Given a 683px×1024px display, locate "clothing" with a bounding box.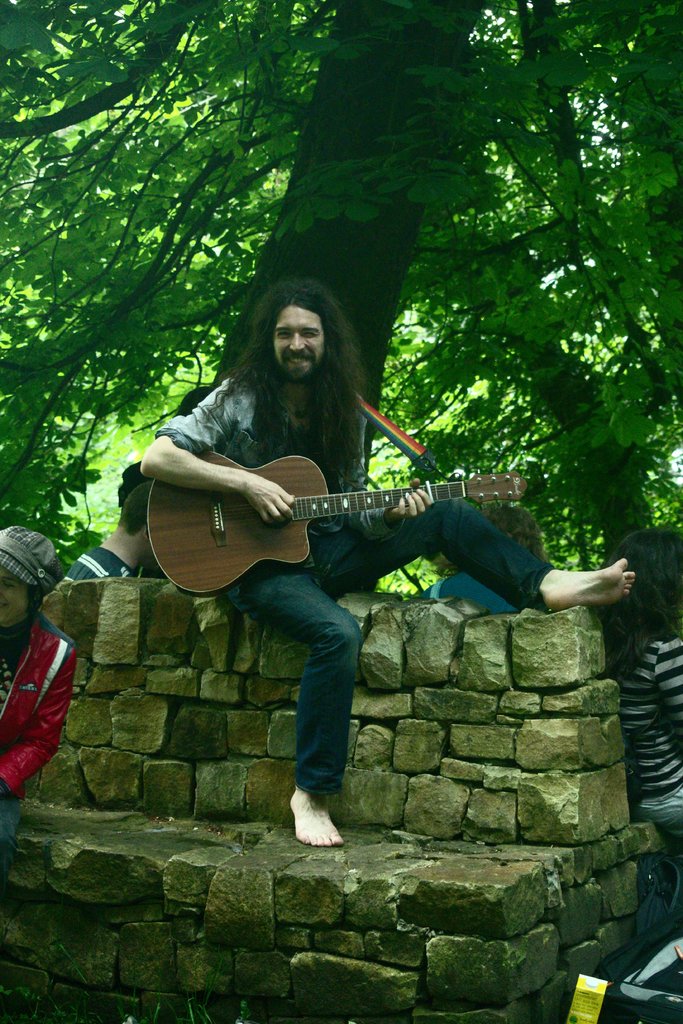
Located: (0, 627, 84, 803).
